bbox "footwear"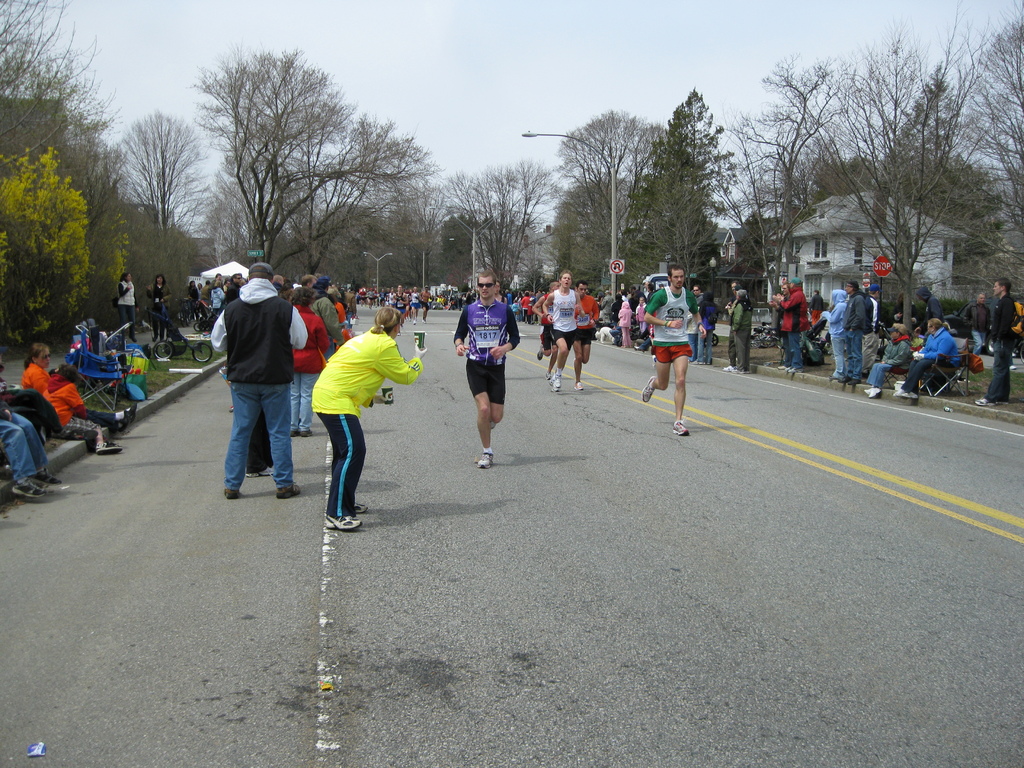
region(476, 441, 493, 468)
